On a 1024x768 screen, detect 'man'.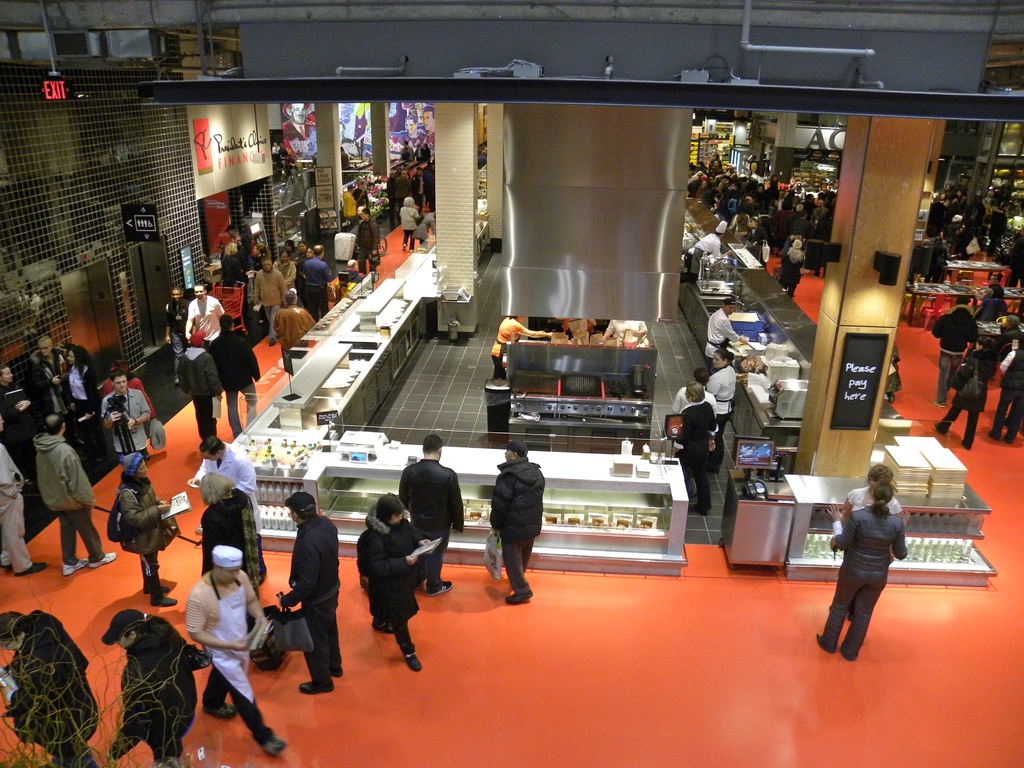
box(271, 495, 330, 695).
